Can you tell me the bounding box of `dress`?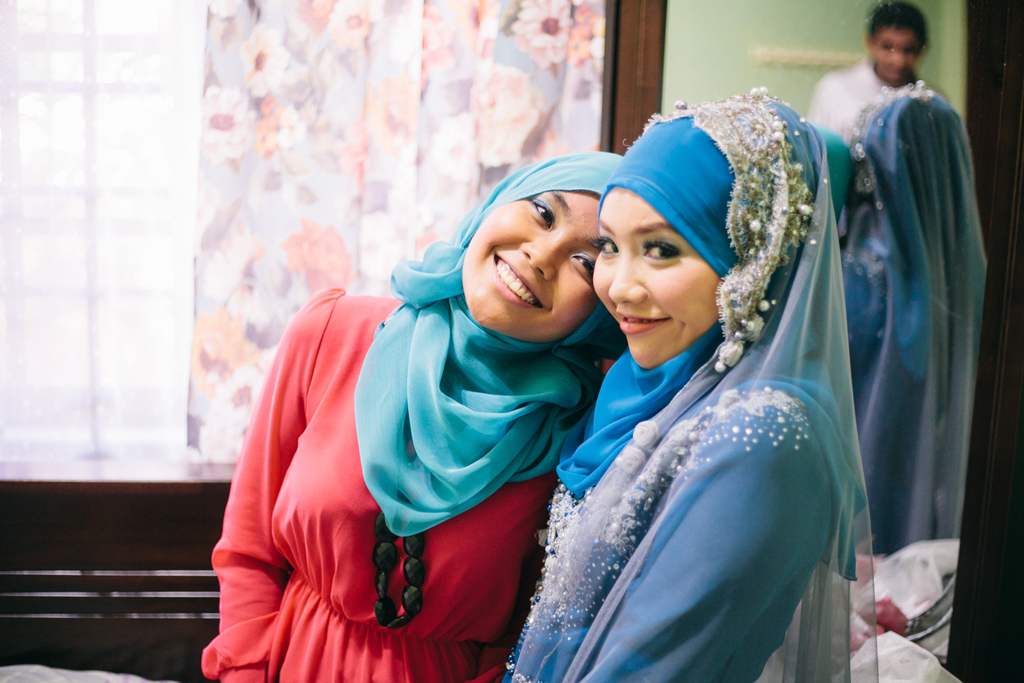
{"left": 197, "top": 287, "right": 554, "bottom": 682}.
